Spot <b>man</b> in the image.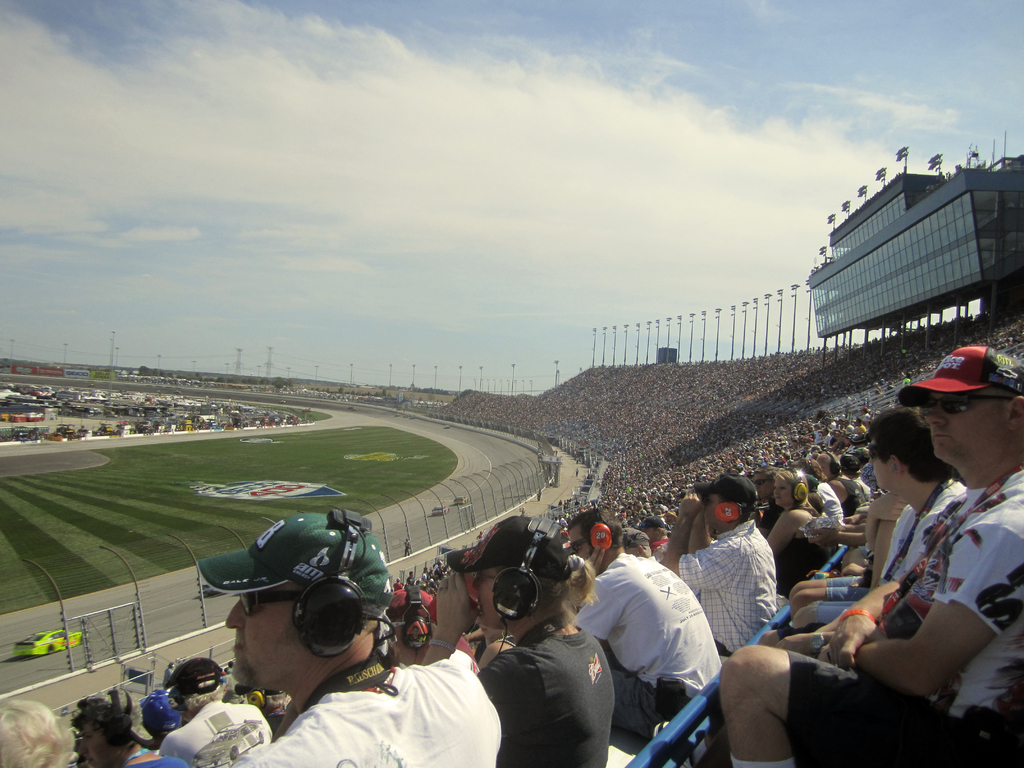
<b>man</b> found at pyautogui.locateOnScreen(195, 515, 504, 767).
